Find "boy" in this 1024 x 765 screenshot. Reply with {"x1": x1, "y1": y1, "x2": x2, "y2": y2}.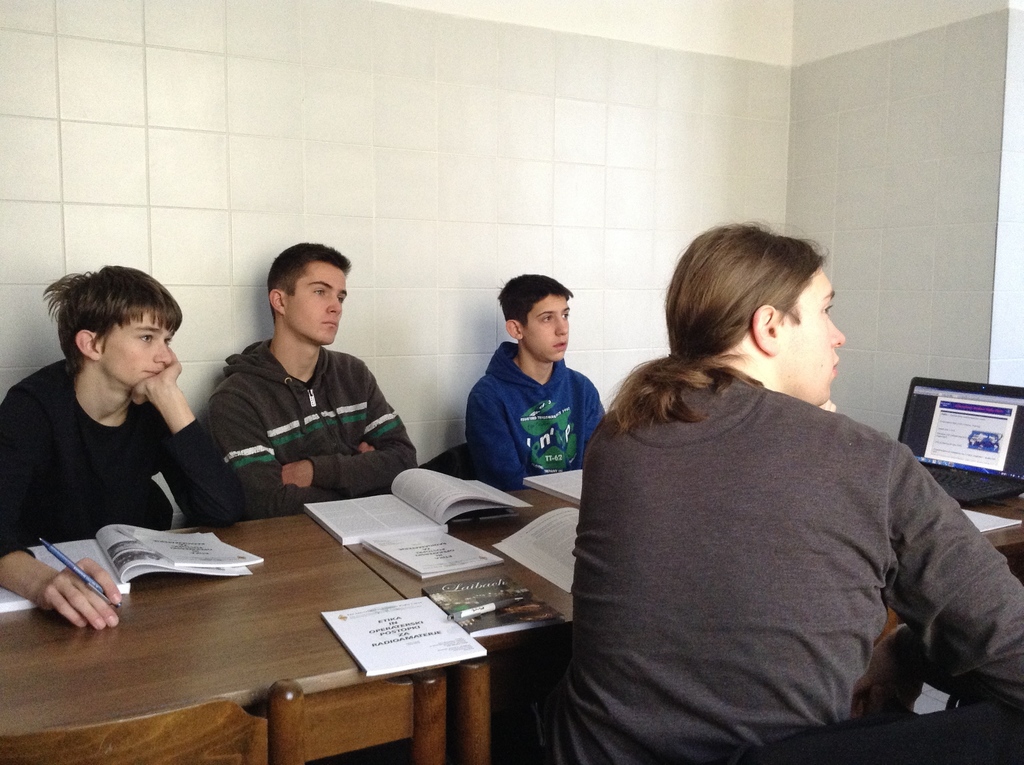
{"x1": 465, "y1": 269, "x2": 606, "y2": 492}.
